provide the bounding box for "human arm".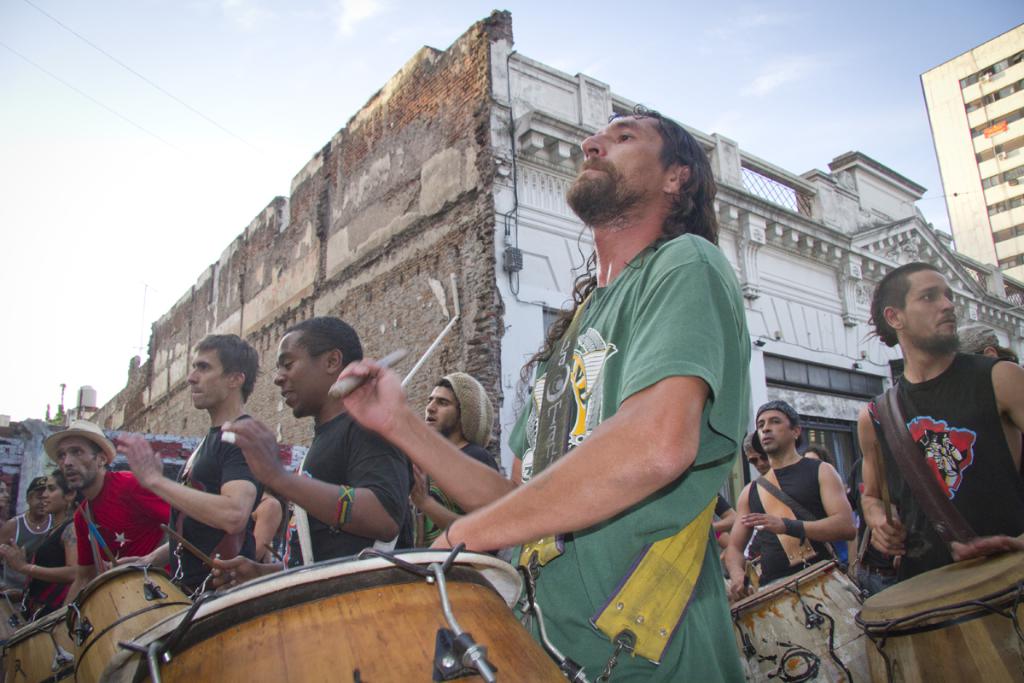
bbox=[113, 423, 276, 534].
